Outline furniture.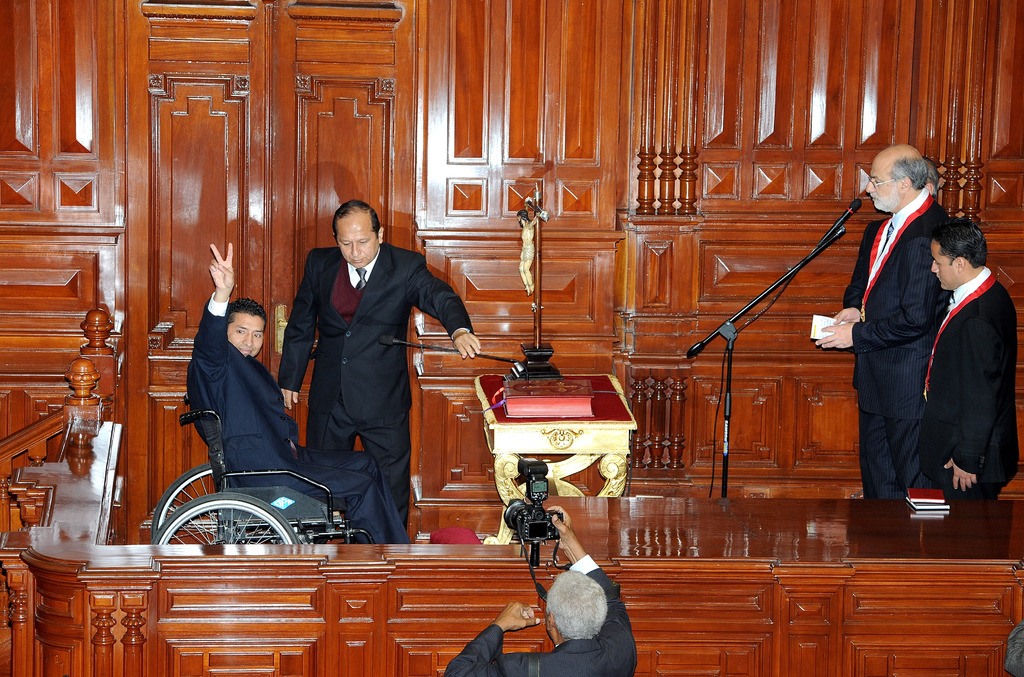
Outline: select_region(474, 370, 641, 542).
